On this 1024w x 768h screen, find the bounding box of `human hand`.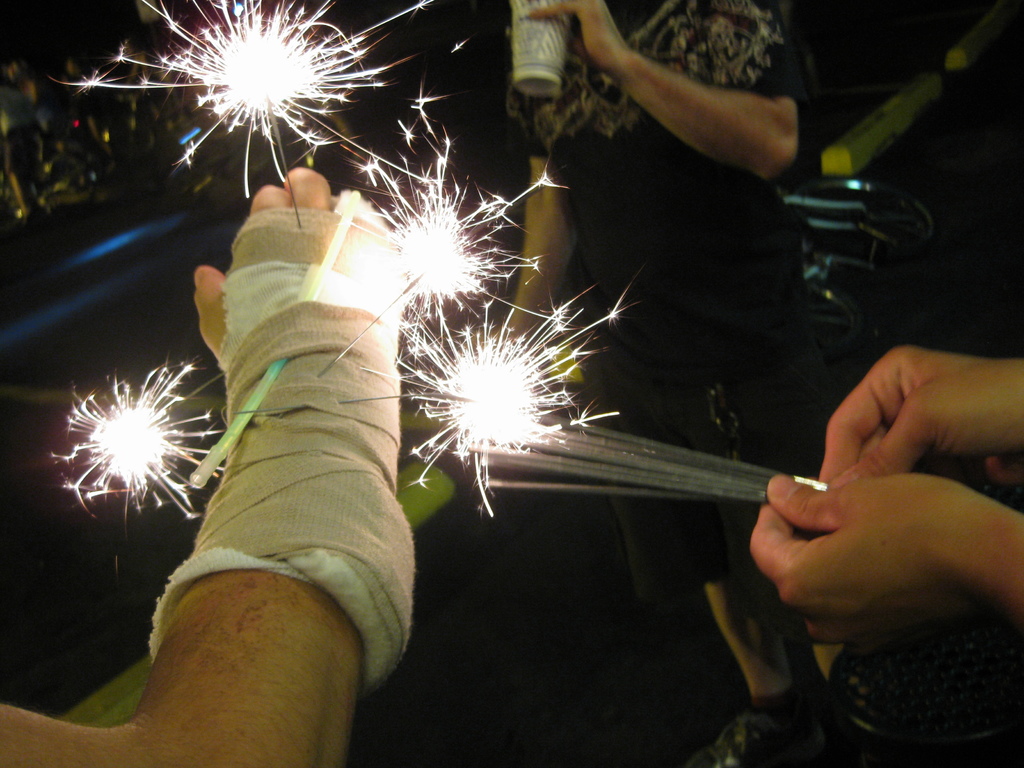
Bounding box: rect(817, 346, 1023, 488).
